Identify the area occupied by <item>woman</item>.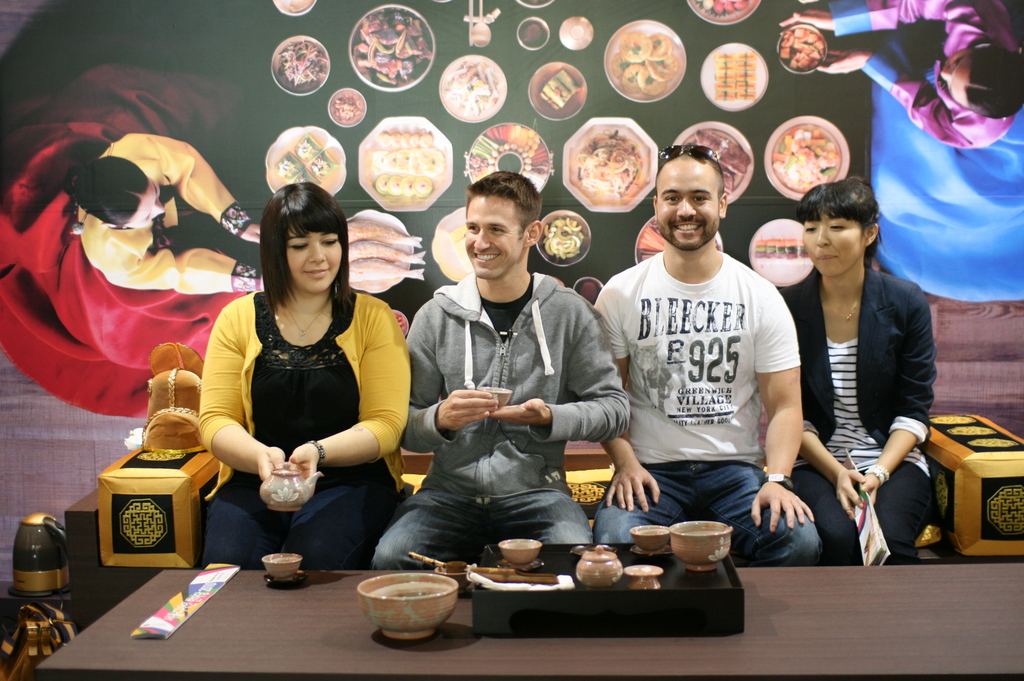
Area: box(778, 177, 934, 565).
